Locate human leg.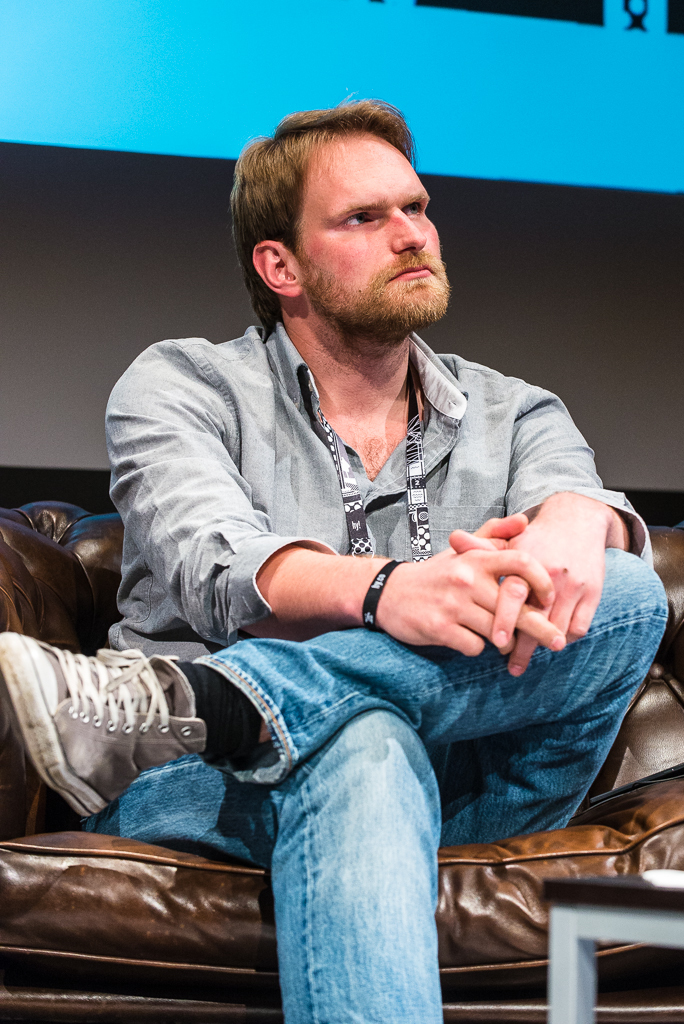
Bounding box: bbox(0, 545, 666, 1023).
